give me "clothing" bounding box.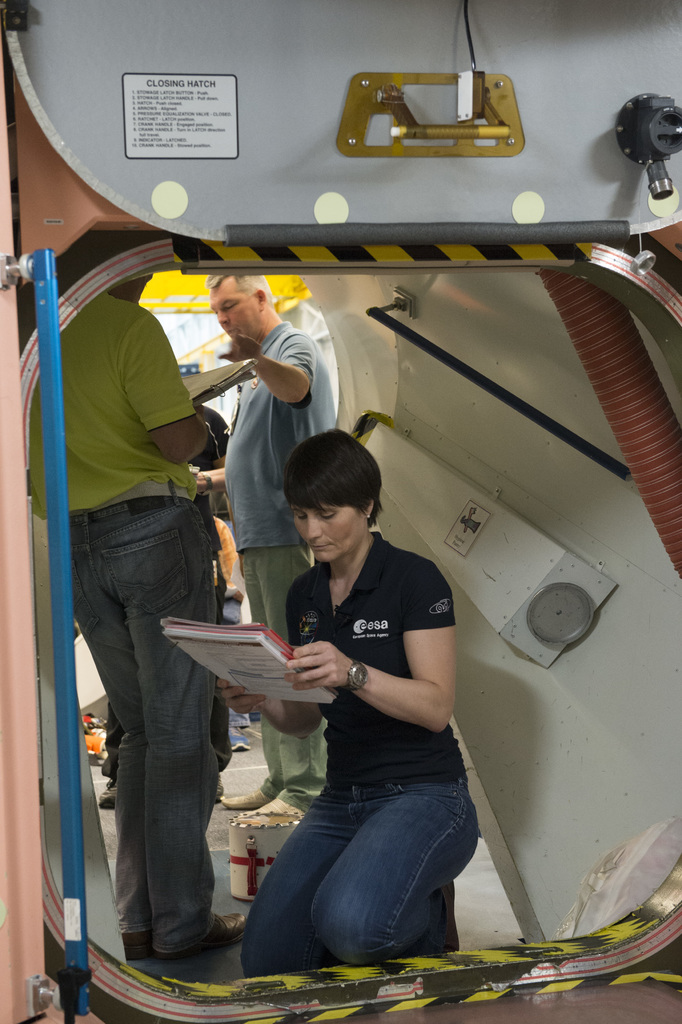
pyautogui.locateOnScreen(241, 529, 485, 982).
